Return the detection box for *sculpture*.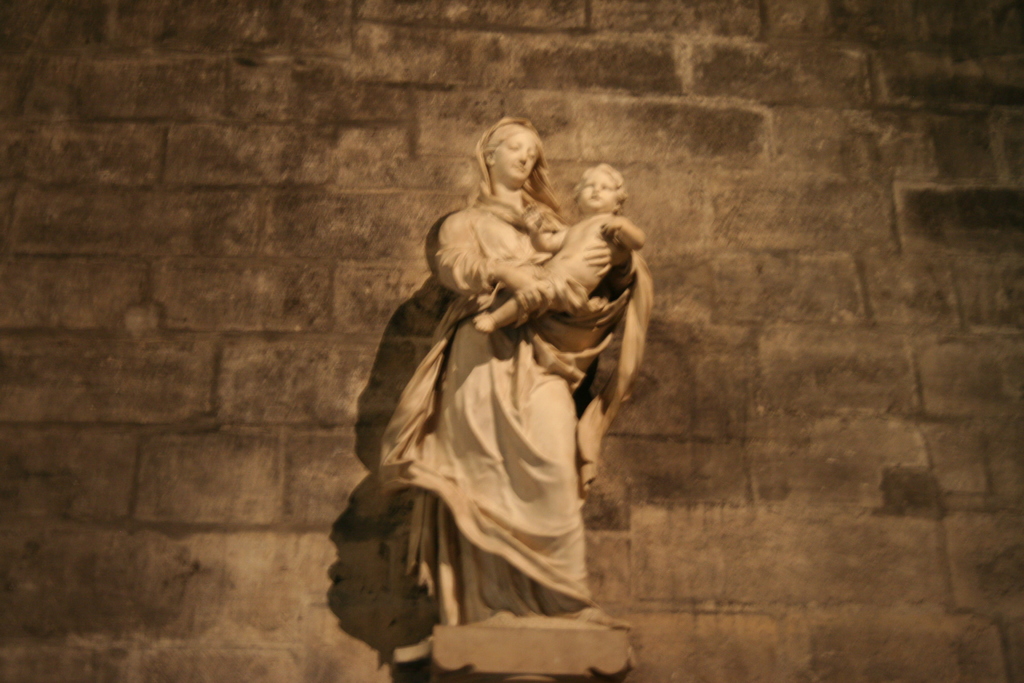
(x1=464, y1=155, x2=648, y2=335).
